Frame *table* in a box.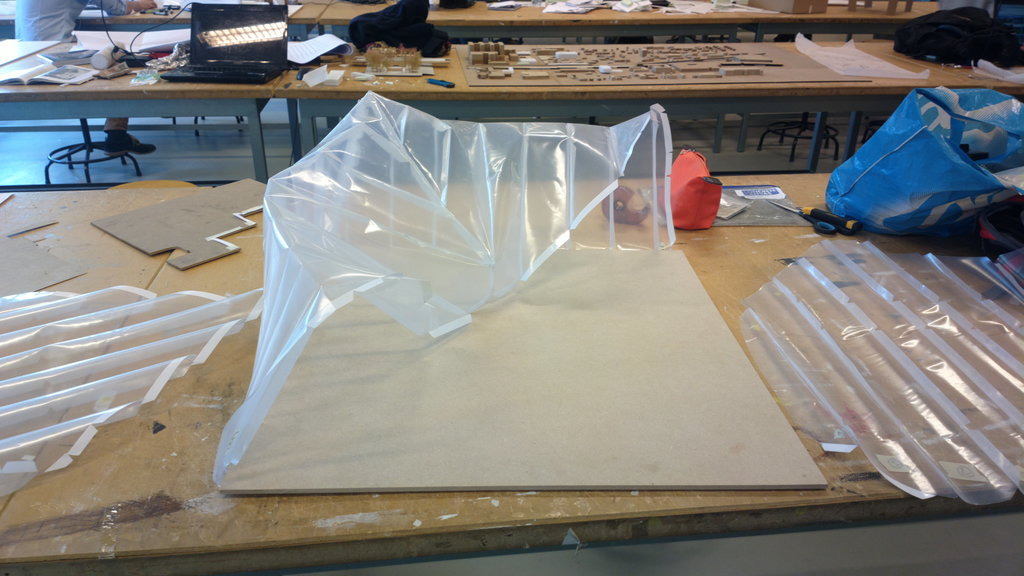
x1=271, y1=45, x2=973, y2=177.
